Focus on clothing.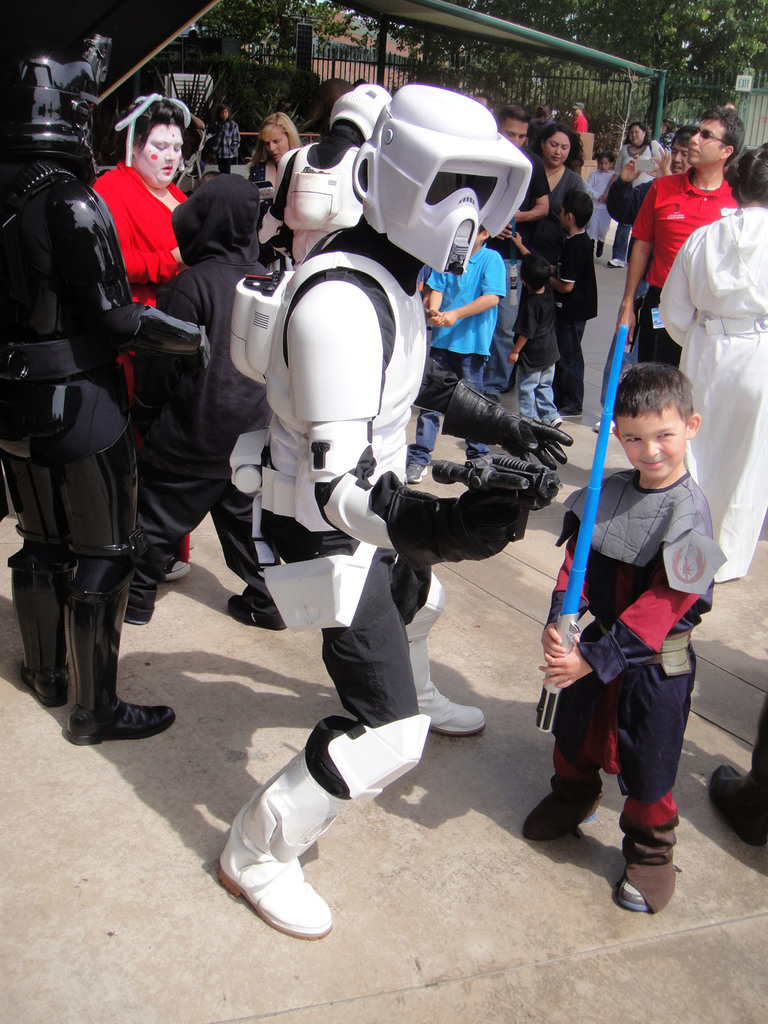
Focused at 627:166:675:308.
